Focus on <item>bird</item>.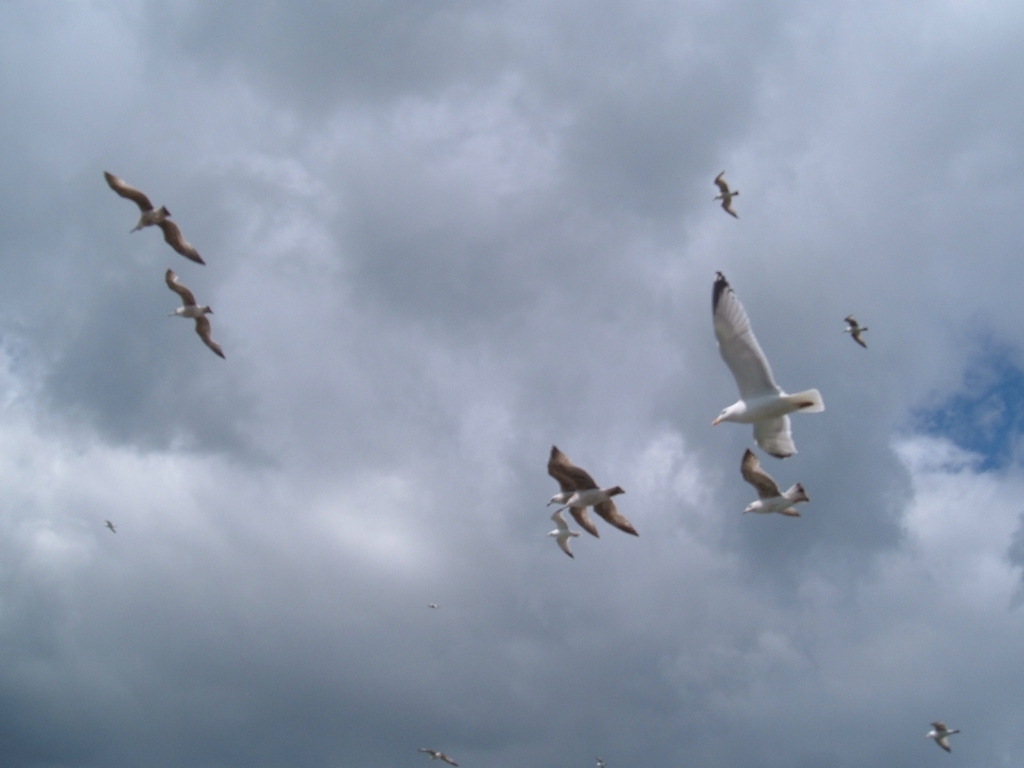
Focused at region(916, 720, 959, 753).
